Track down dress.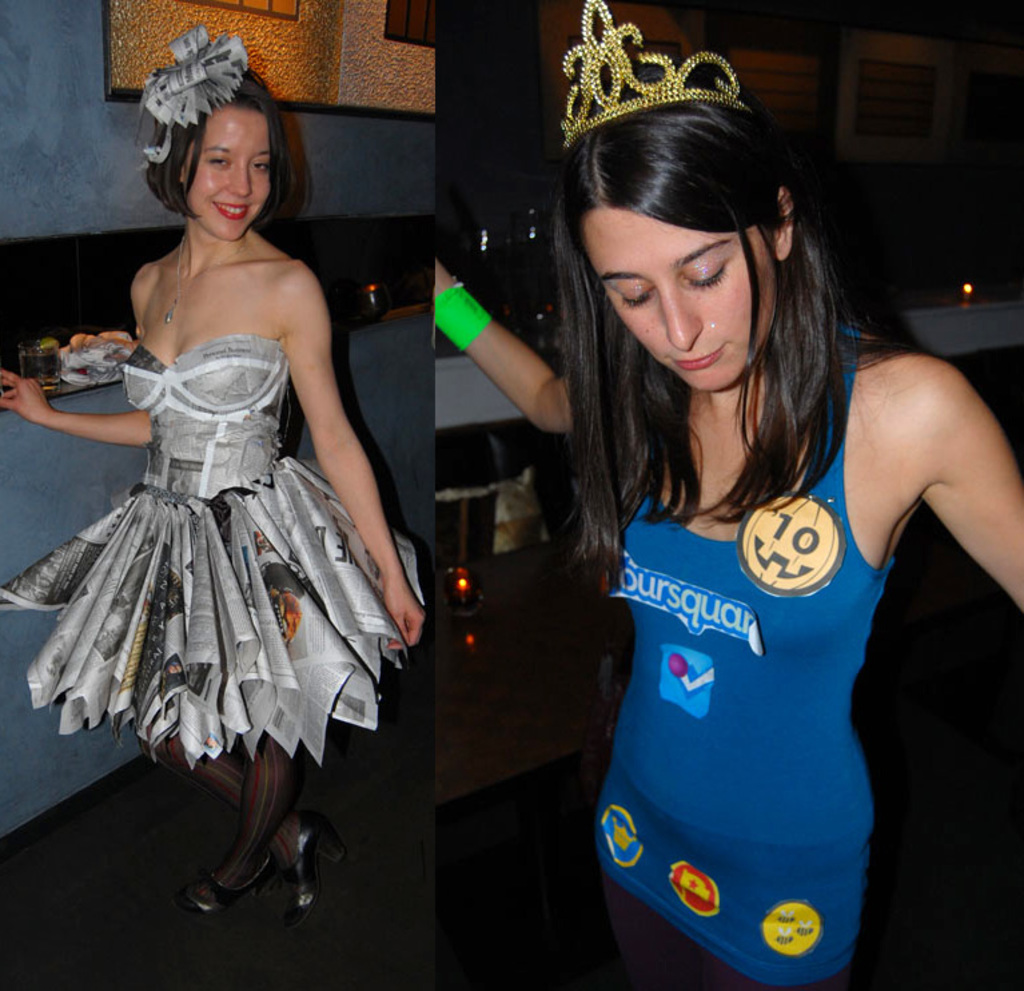
Tracked to bbox=(0, 337, 430, 771).
